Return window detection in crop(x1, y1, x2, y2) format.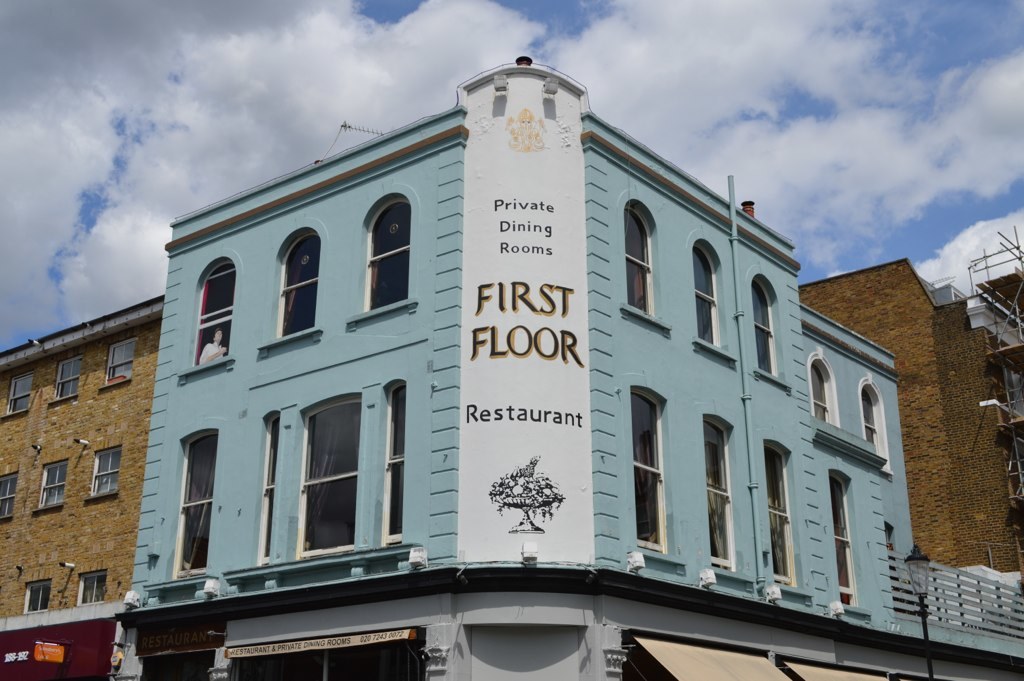
crop(384, 379, 405, 539).
